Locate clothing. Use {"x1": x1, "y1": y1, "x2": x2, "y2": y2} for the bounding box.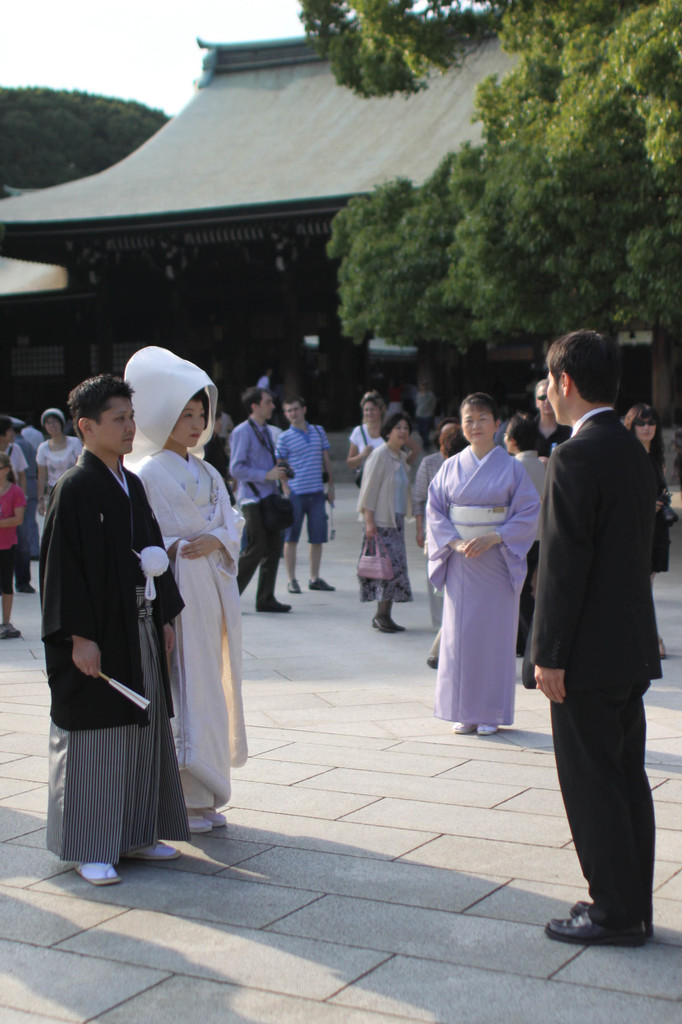
{"x1": 515, "y1": 449, "x2": 548, "y2": 629}.
